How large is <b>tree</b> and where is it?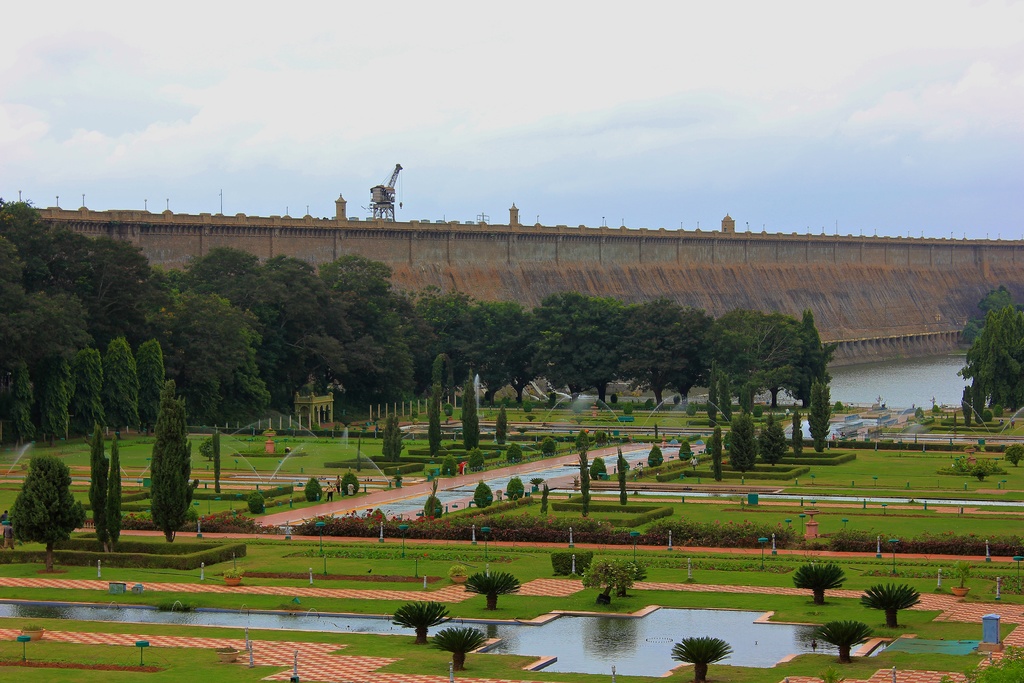
Bounding box: pyautogui.locateOnScreen(712, 426, 724, 484).
